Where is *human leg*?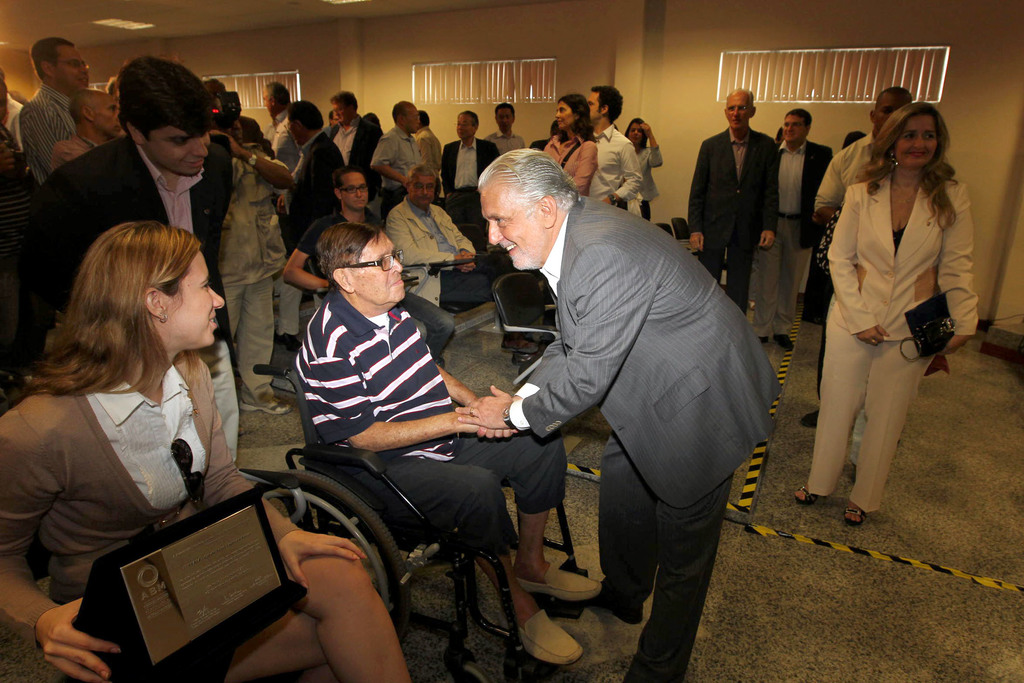
(614,474,730,678).
